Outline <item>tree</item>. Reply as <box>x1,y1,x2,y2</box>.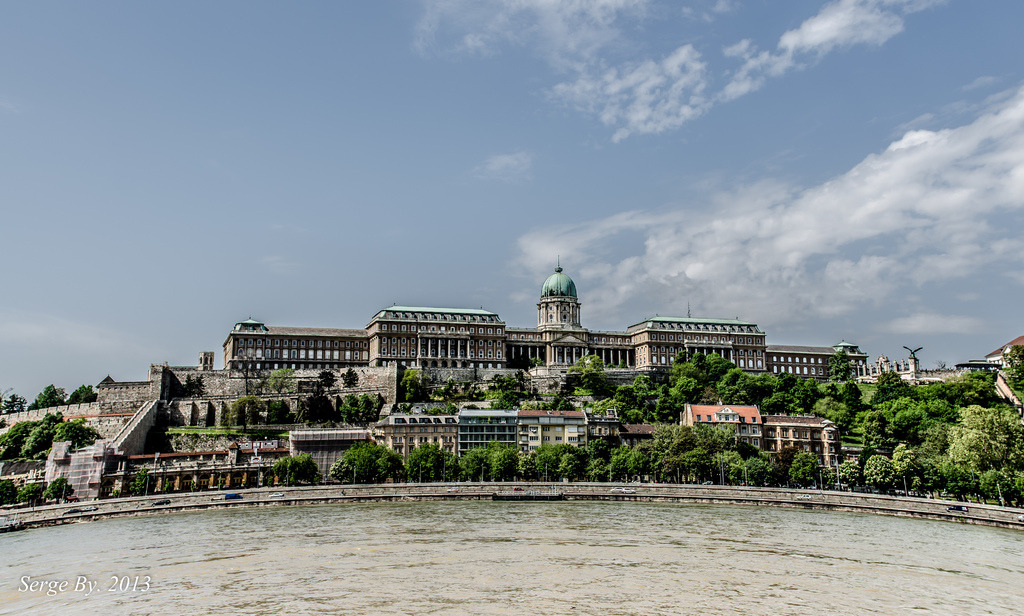
<box>269,364,297,391</box>.
